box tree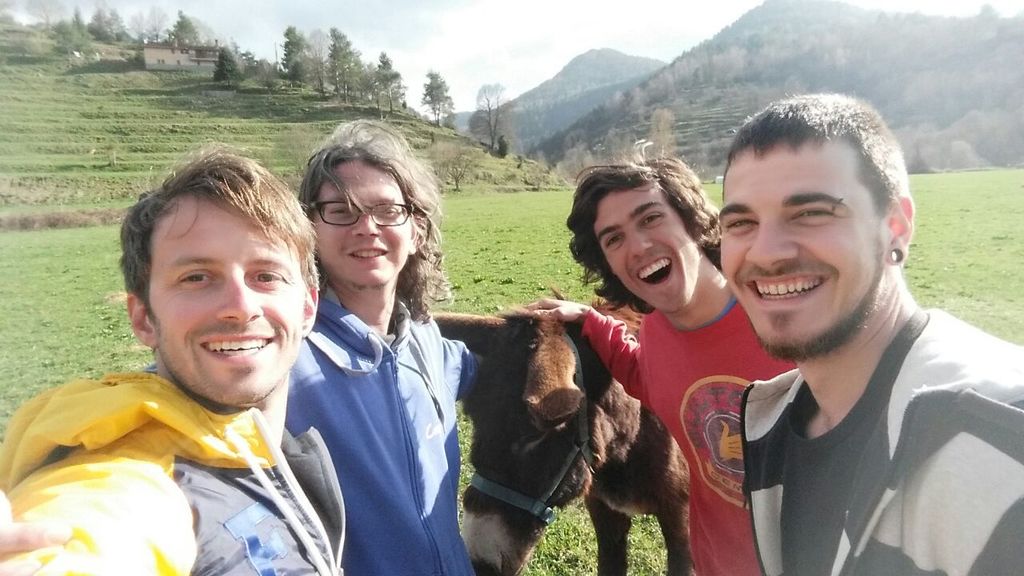
region(128, 0, 171, 43)
